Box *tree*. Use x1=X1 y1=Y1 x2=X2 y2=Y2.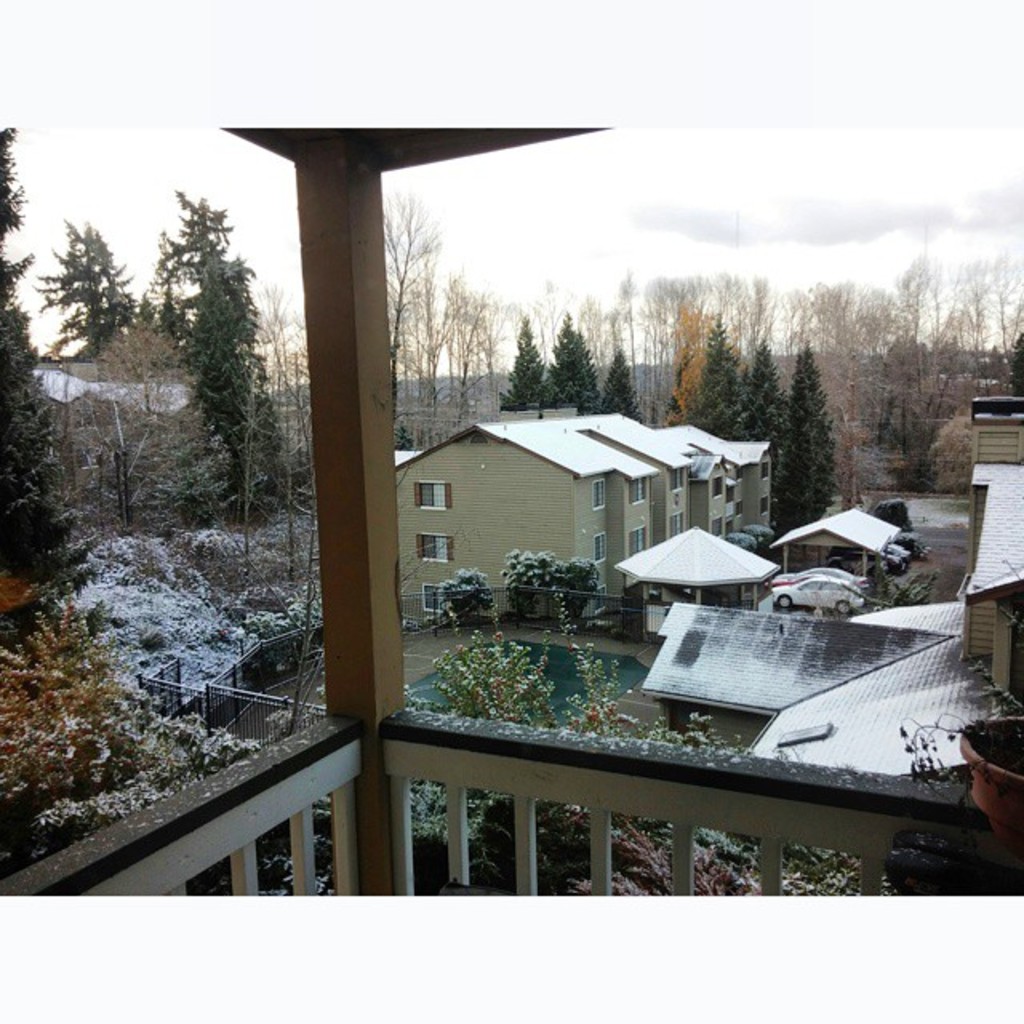
x1=688 y1=323 x2=741 y2=437.
